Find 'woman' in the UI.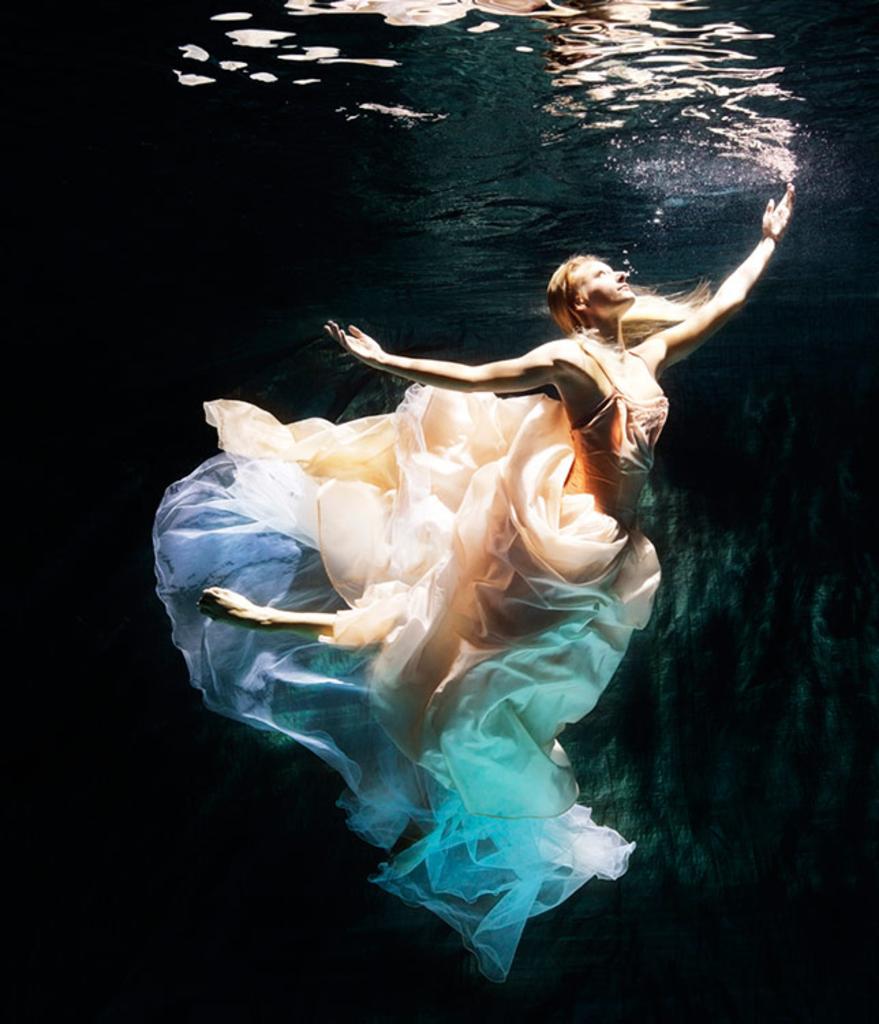
UI element at box=[198, 193, 771, 927].
